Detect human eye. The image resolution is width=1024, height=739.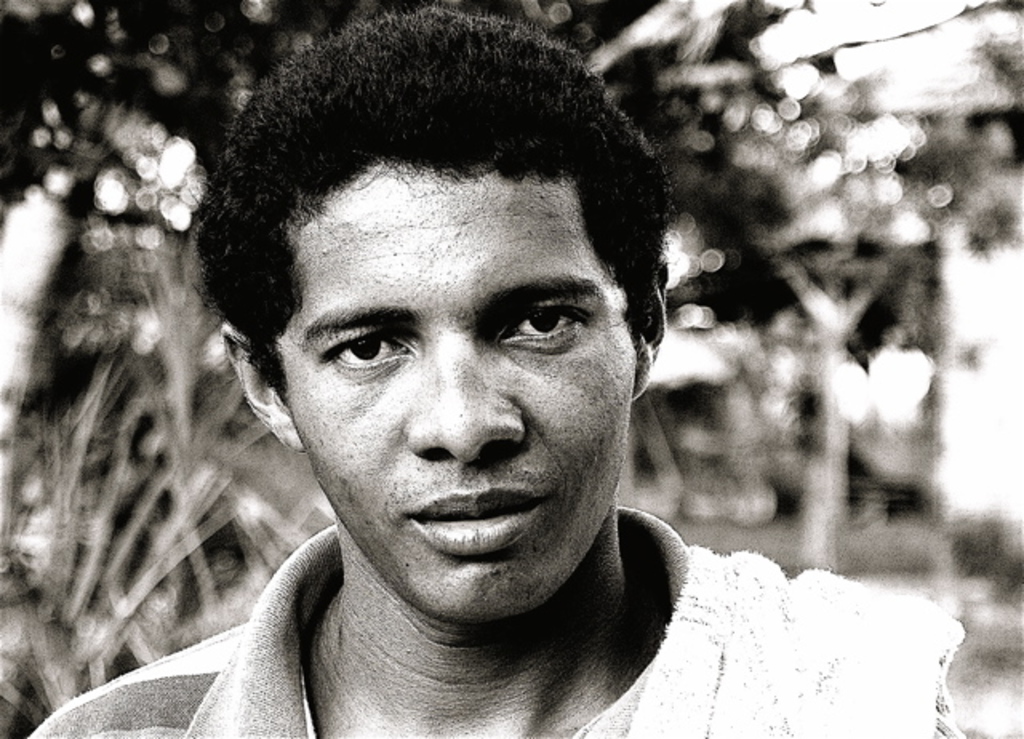
bbox=(314, 331, 418, 377).
